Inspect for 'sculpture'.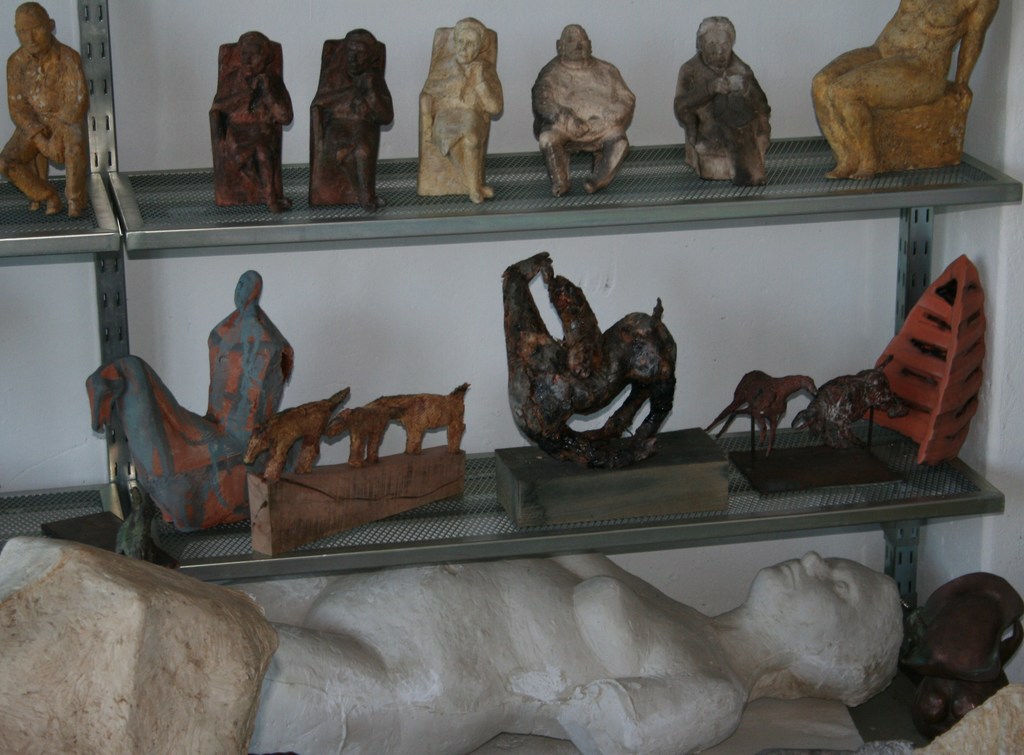
Inspection: [left=312, top=25, right=399, bottom=209].
